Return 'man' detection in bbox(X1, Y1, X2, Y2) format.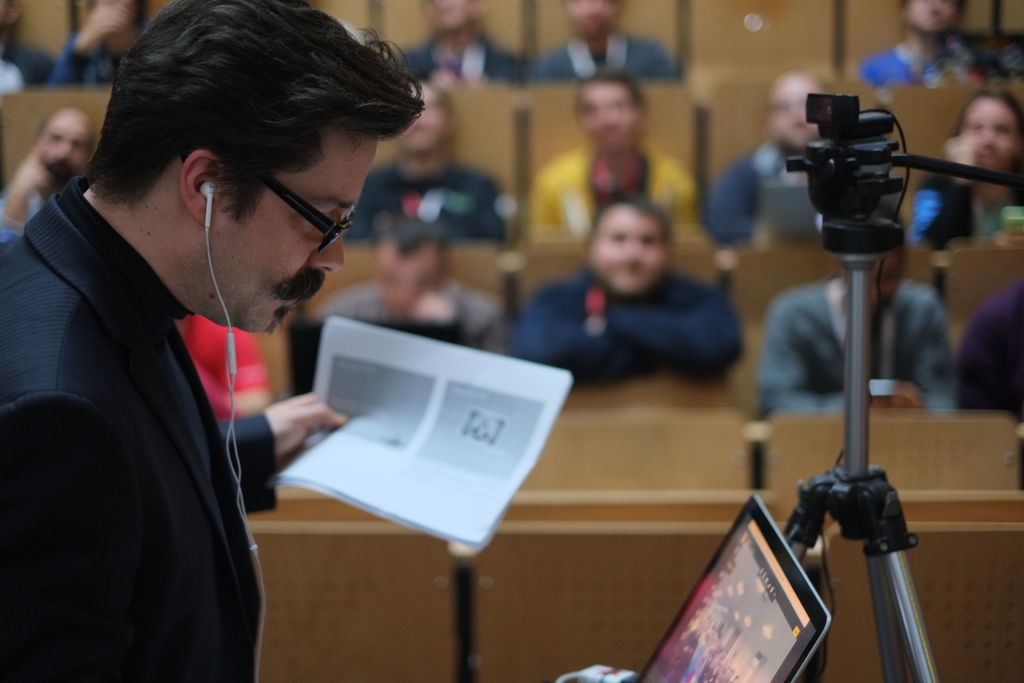
bbox(324, 85, 509, 242).
